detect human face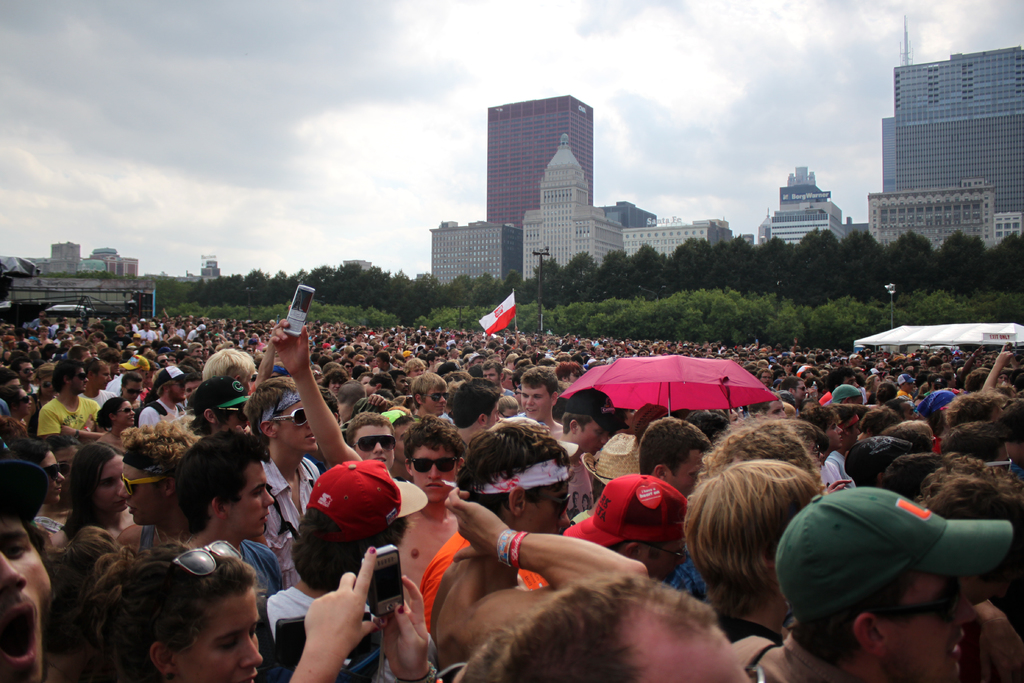
68:366:88:392
